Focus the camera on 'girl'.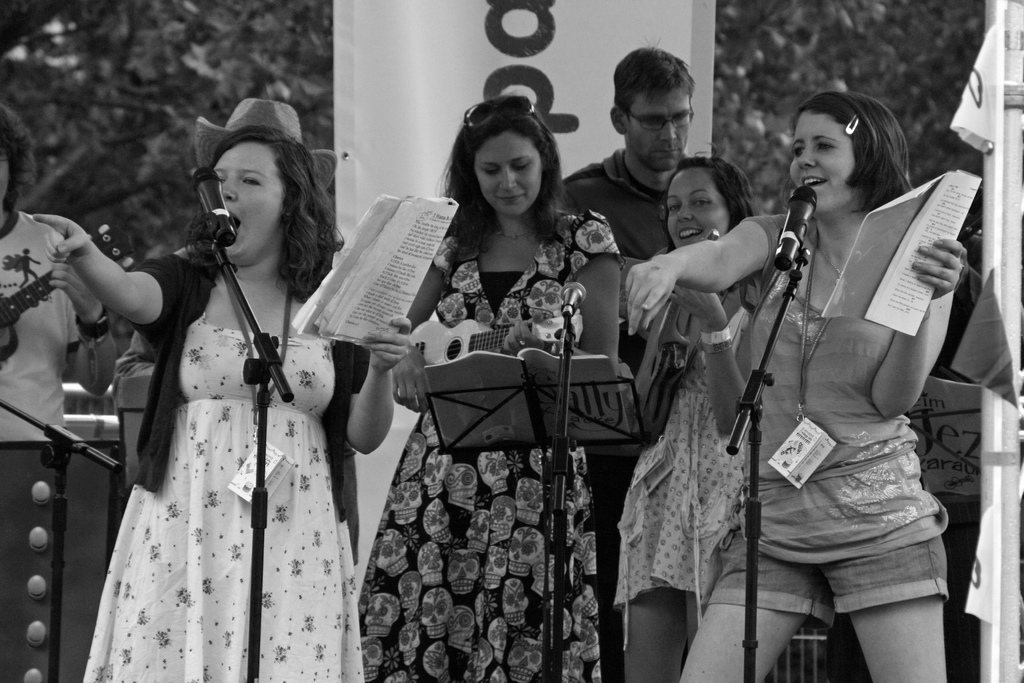
Focus region: {"left": 605, "top": 156, "right": 788, "bottom": 682}.
